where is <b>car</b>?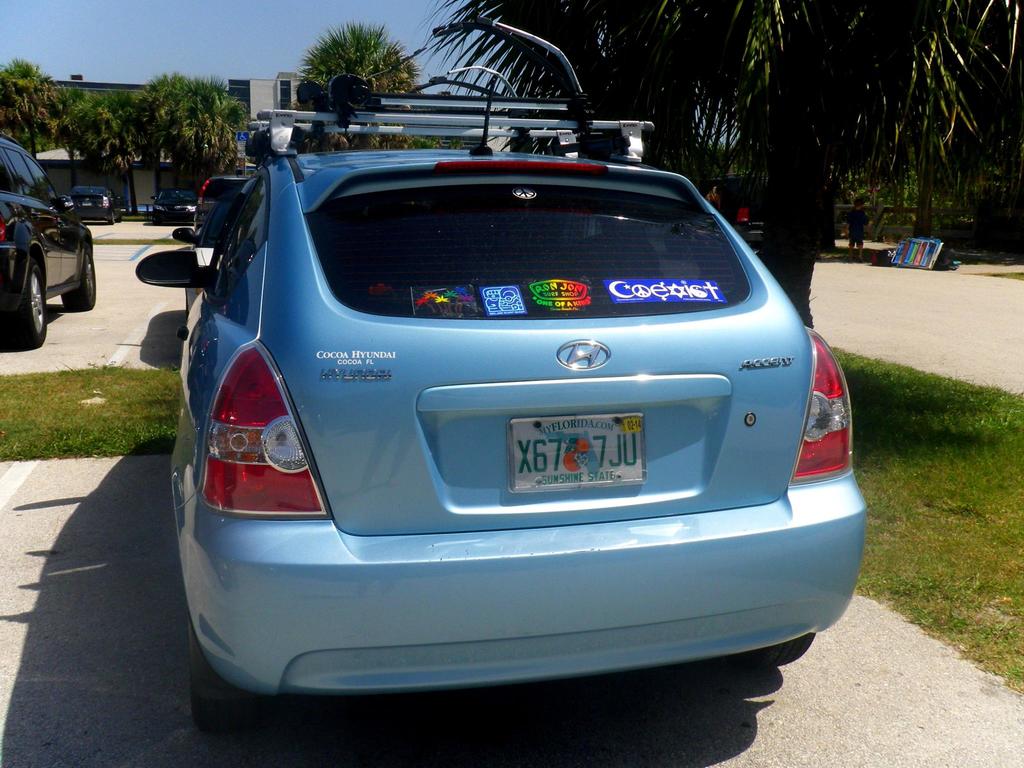
l=188, t=179, r=260, b=225.
